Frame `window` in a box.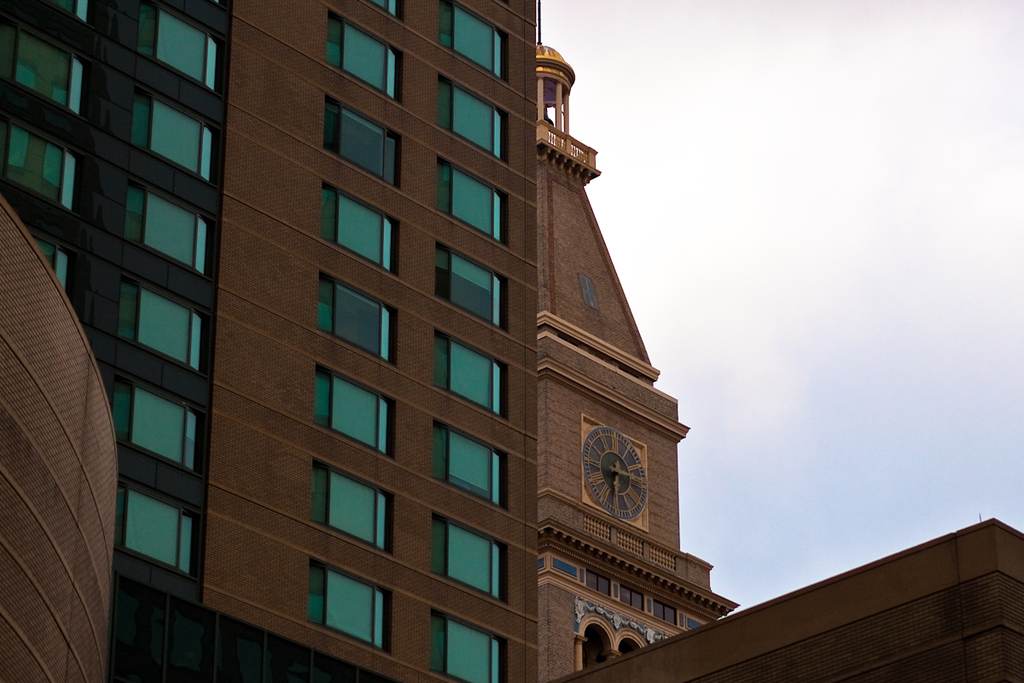
{"left": 566, "top": 623, "right": 611, "bottom": 676}.
